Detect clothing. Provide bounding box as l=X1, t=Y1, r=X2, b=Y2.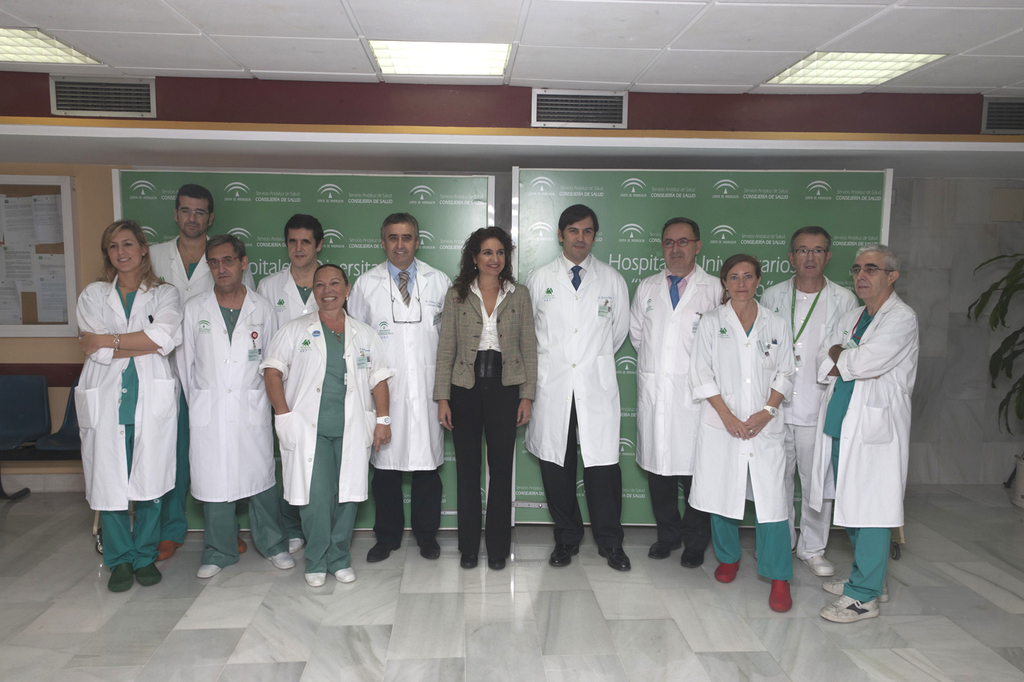
l=758, t=269, r=857, b=556.
